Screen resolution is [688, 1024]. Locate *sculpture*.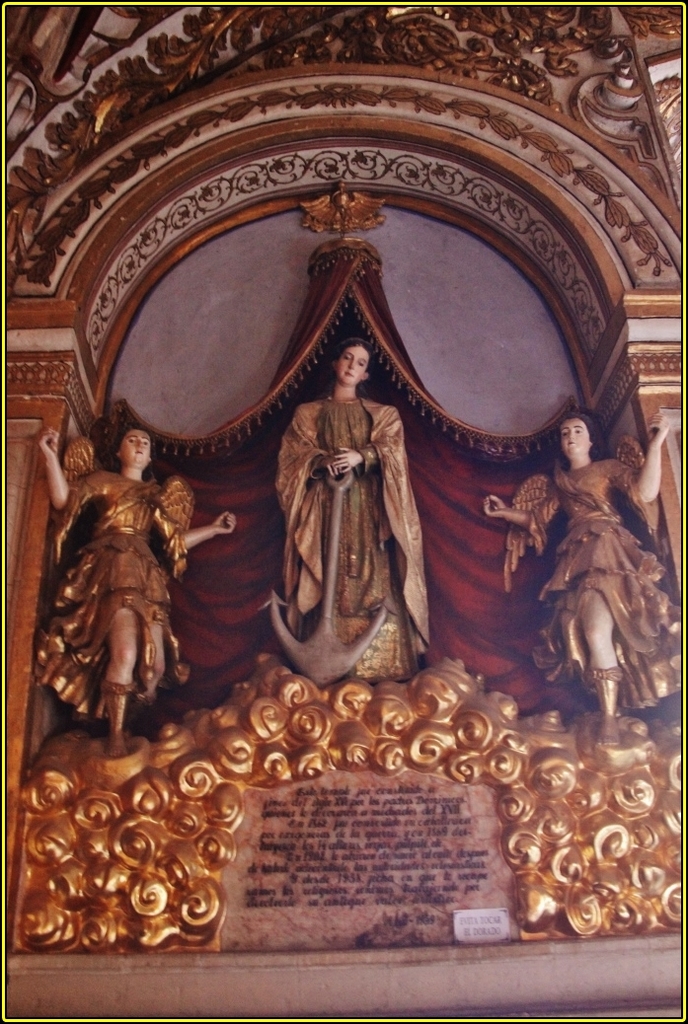
[left=478, top=413, right=674, bottom=734].
